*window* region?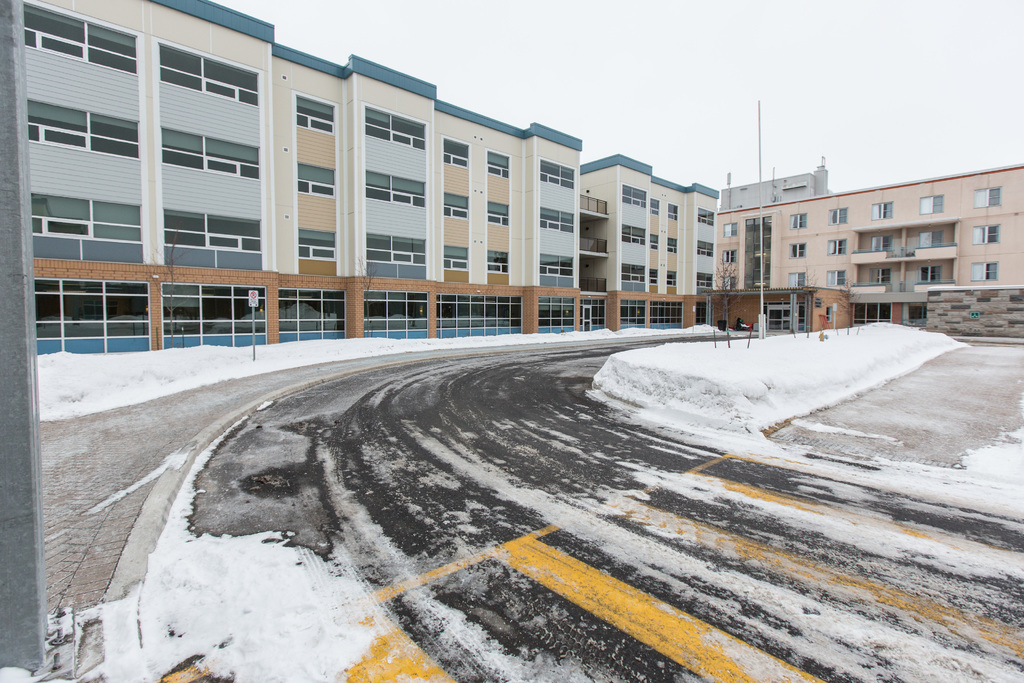
791 216 816 231
